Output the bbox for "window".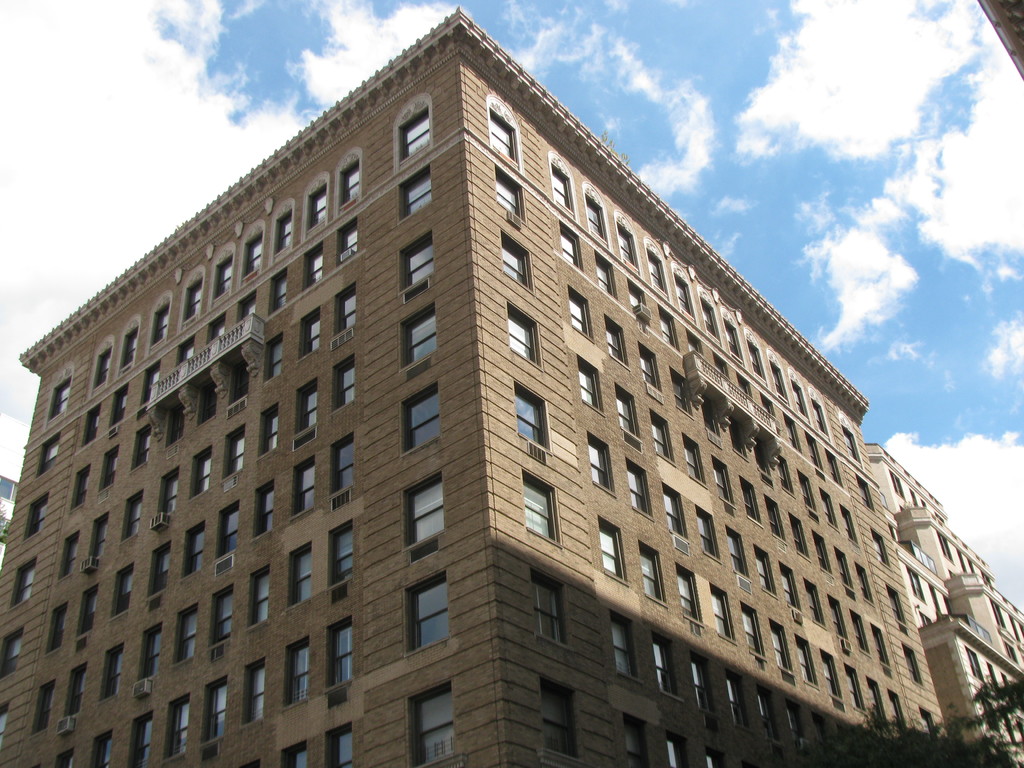
x1=405 y1=236 x2=434 y2=283.
